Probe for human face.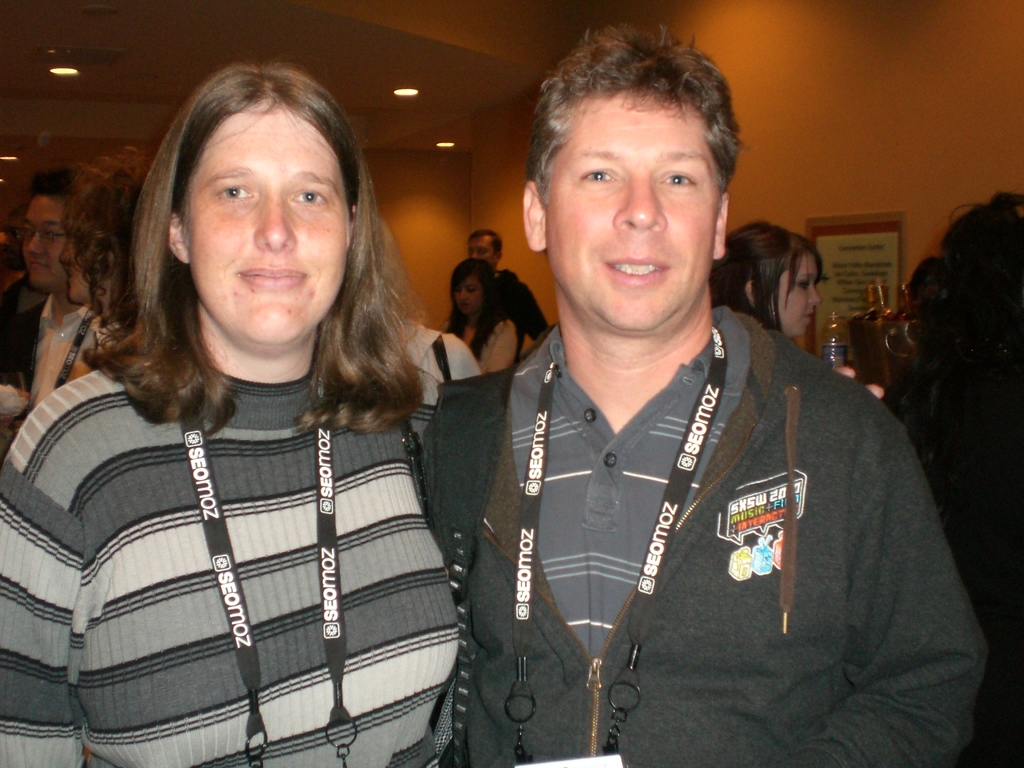
Probe result: x1=22, y1=193, x2=67, y2=294.
